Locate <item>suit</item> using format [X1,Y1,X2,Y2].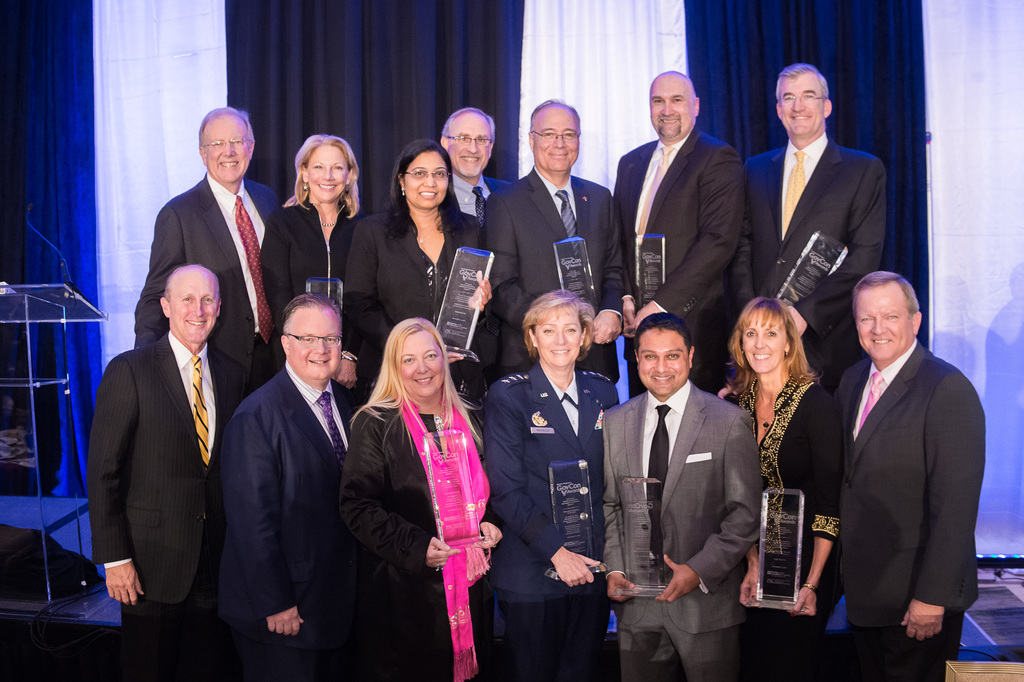
[132,173,282,389].
